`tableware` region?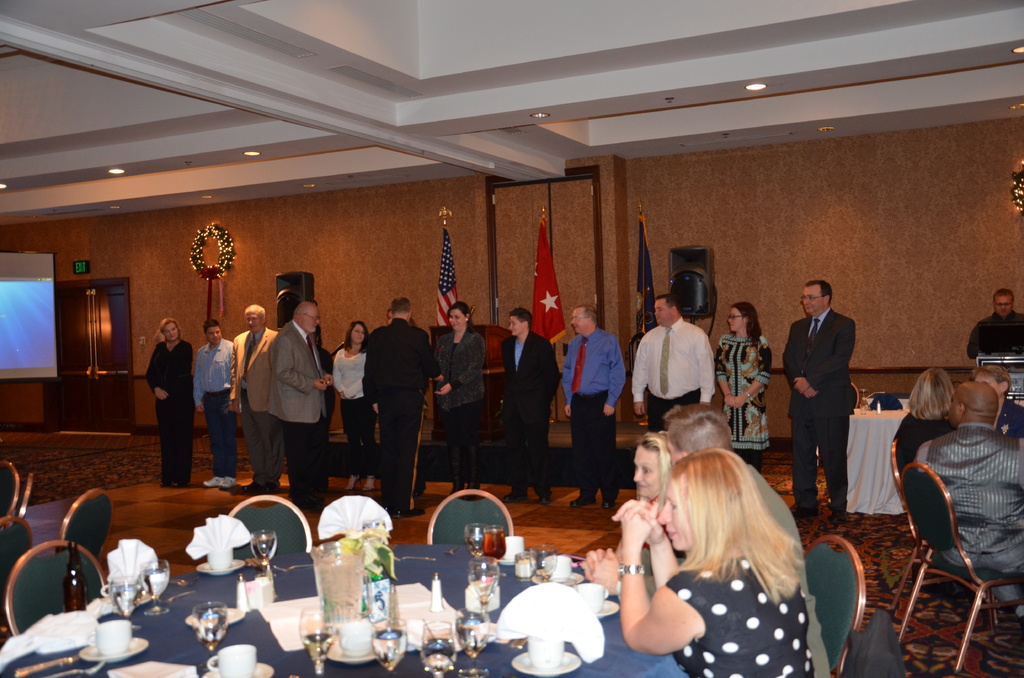
(x1=79, y1=616, x2=142, y2=662)
